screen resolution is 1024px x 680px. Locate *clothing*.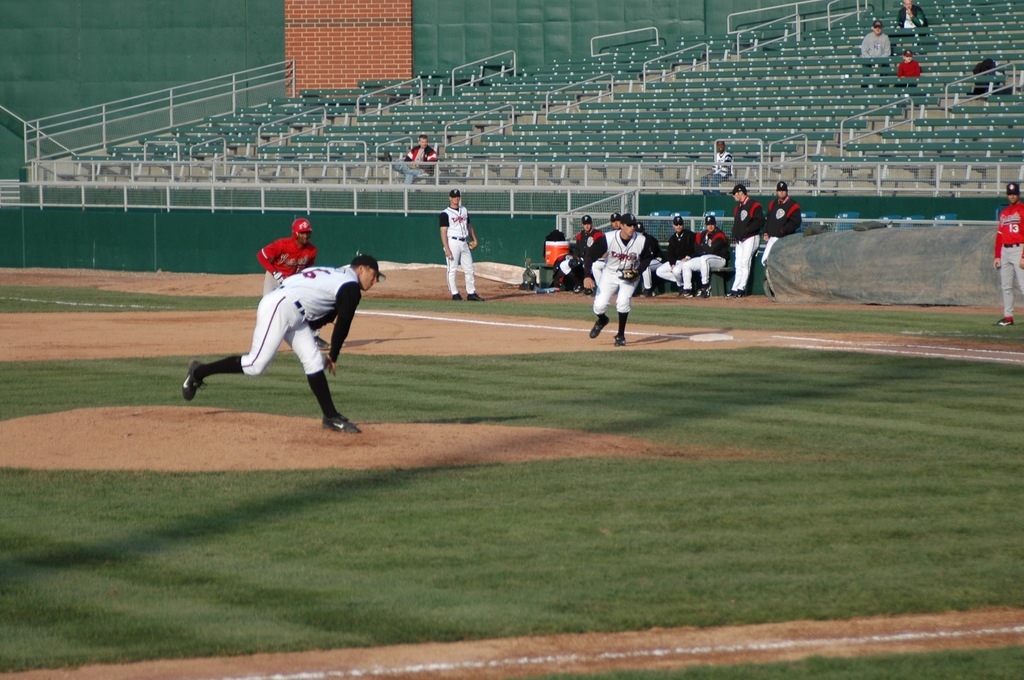
Rect(586, 230, 652, 332).
